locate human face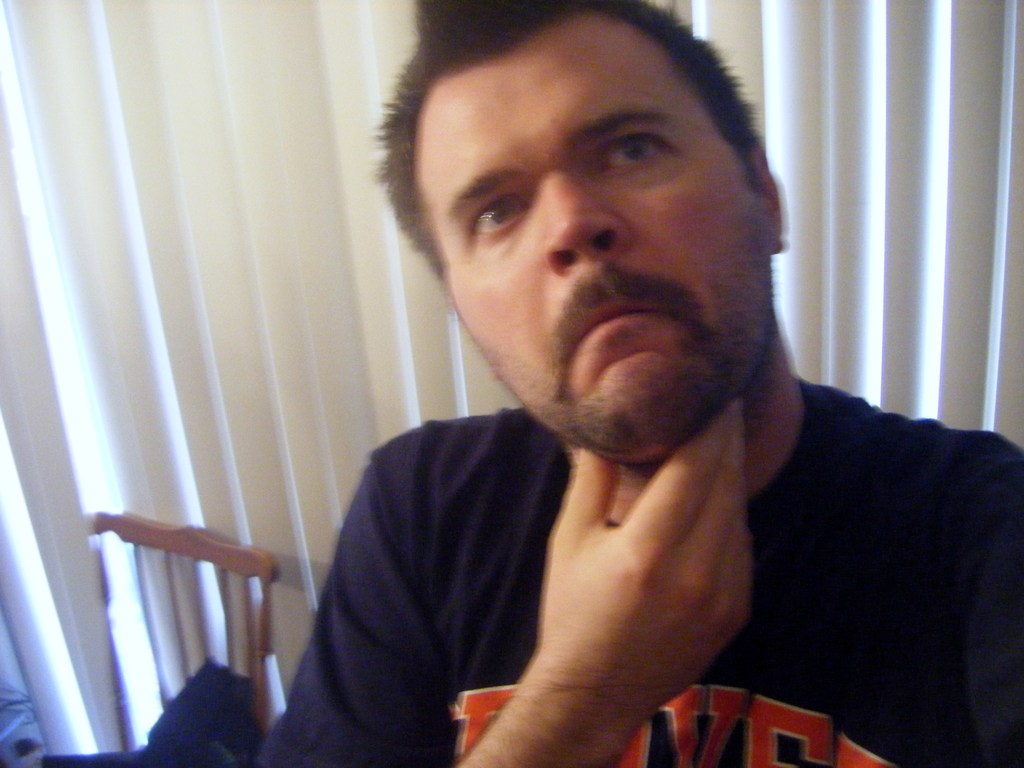
(left=420, top=28, right=770, bottom=449)
